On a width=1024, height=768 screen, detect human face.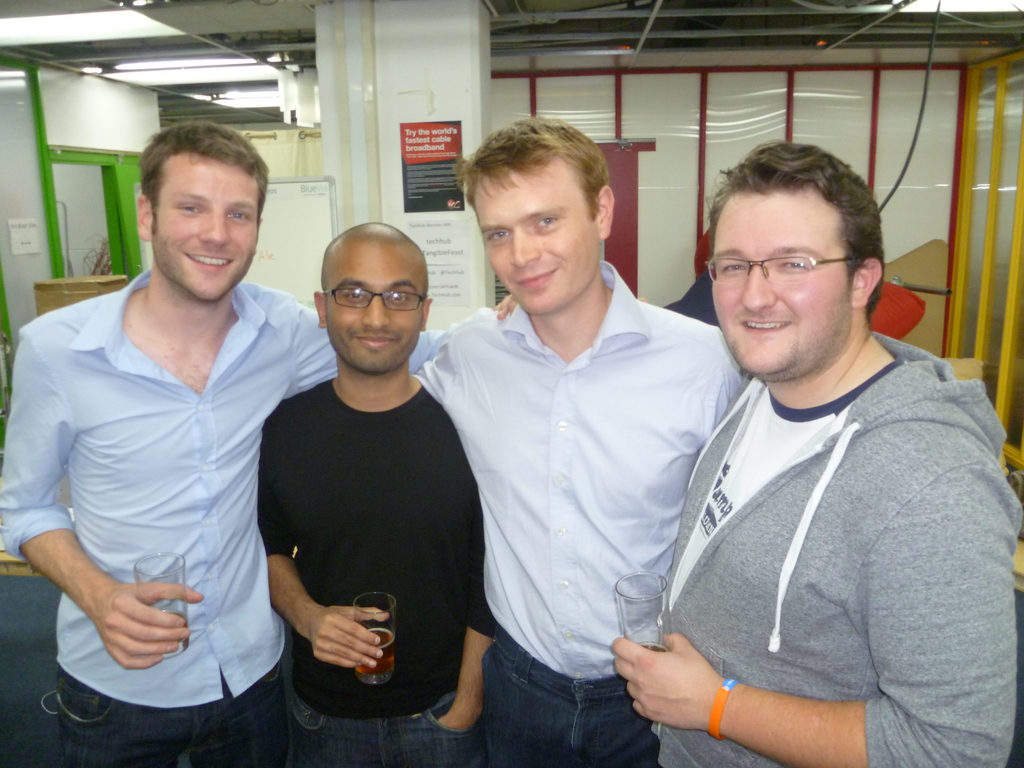
712:196:851:380.
